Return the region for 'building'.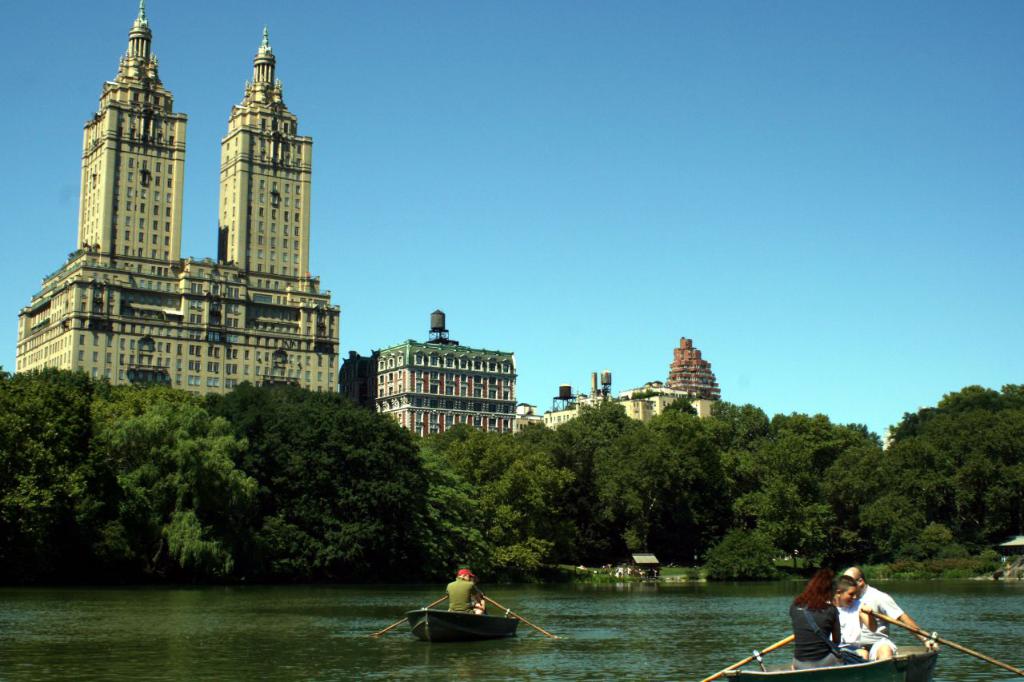
bbox=(342, 340, 517, 439).
